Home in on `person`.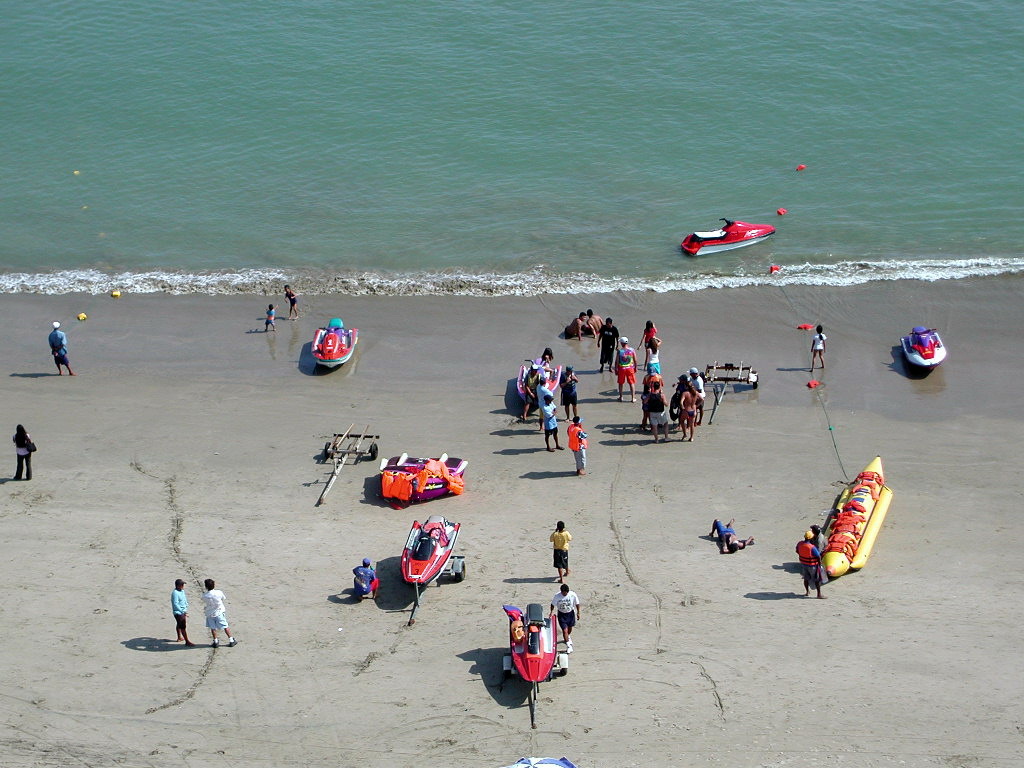
Homed in at select_region(540, 512, 589, 593).
